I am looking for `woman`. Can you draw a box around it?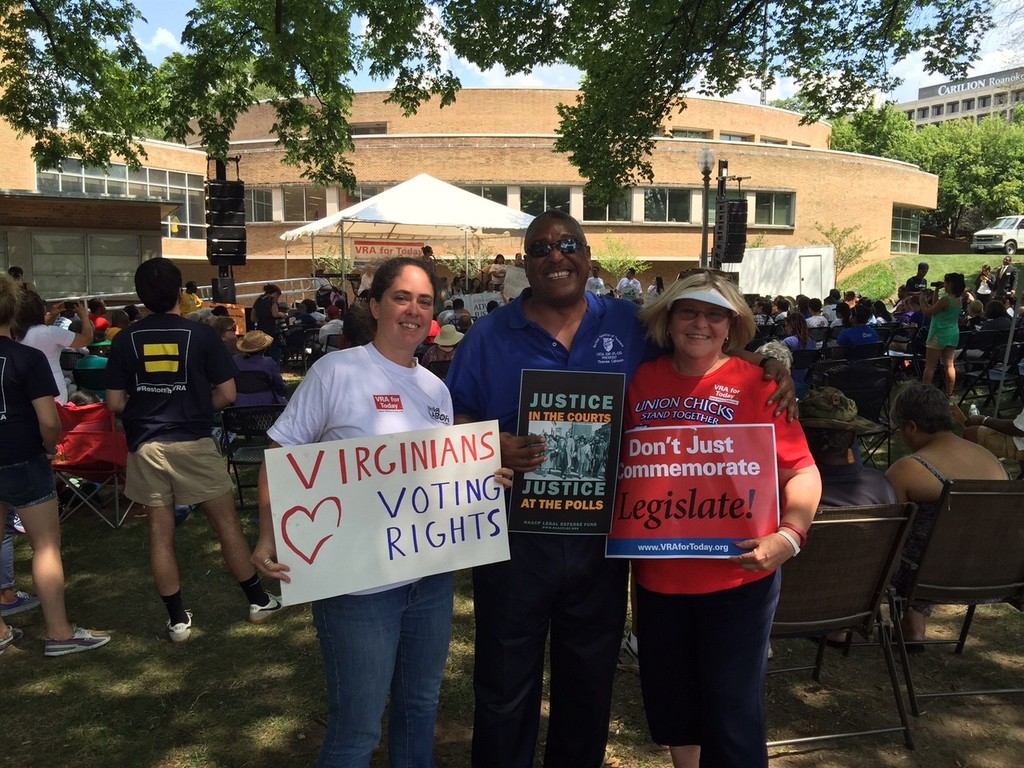
Sure, the bounding box is (x1=250, y1=284, x2=290, y2=366).
